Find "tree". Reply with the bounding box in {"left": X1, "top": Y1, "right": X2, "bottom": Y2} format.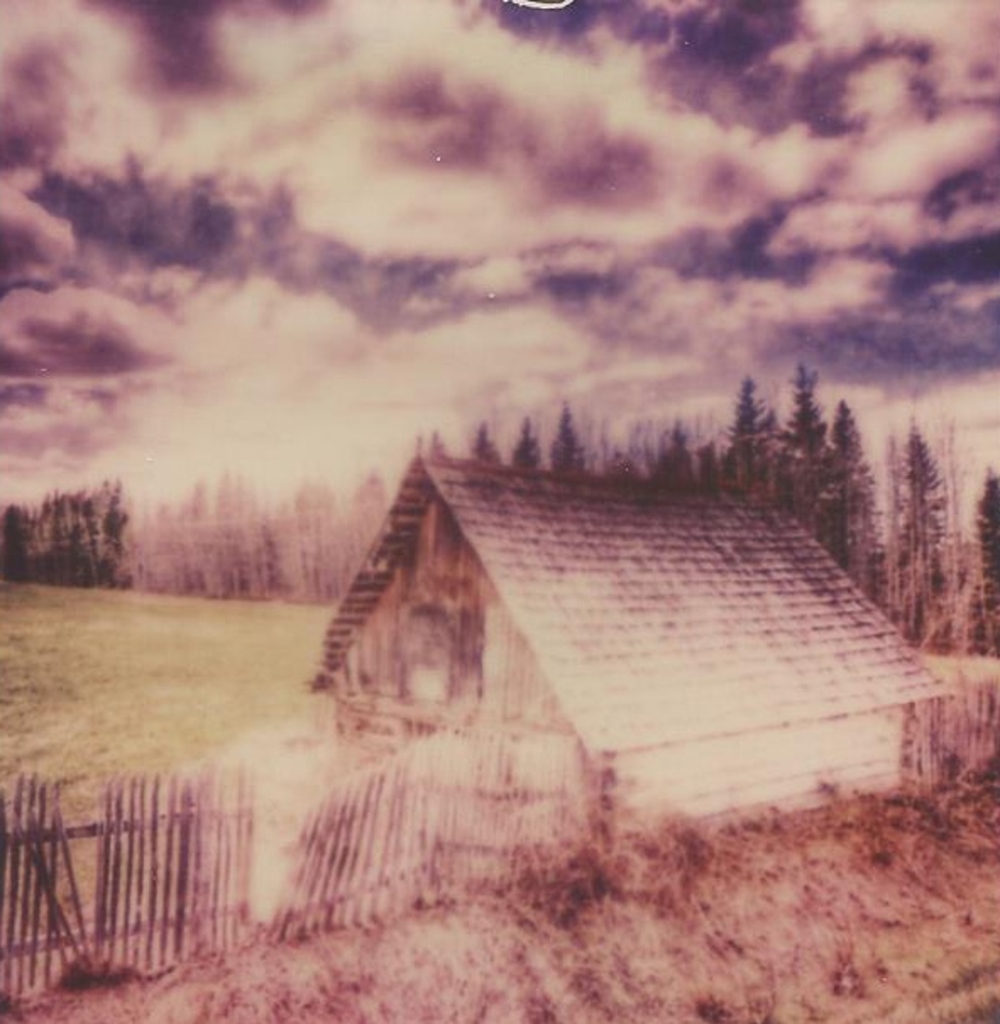
{"left": 508, "top": 410, "right": 541, "bottom": 471}.
